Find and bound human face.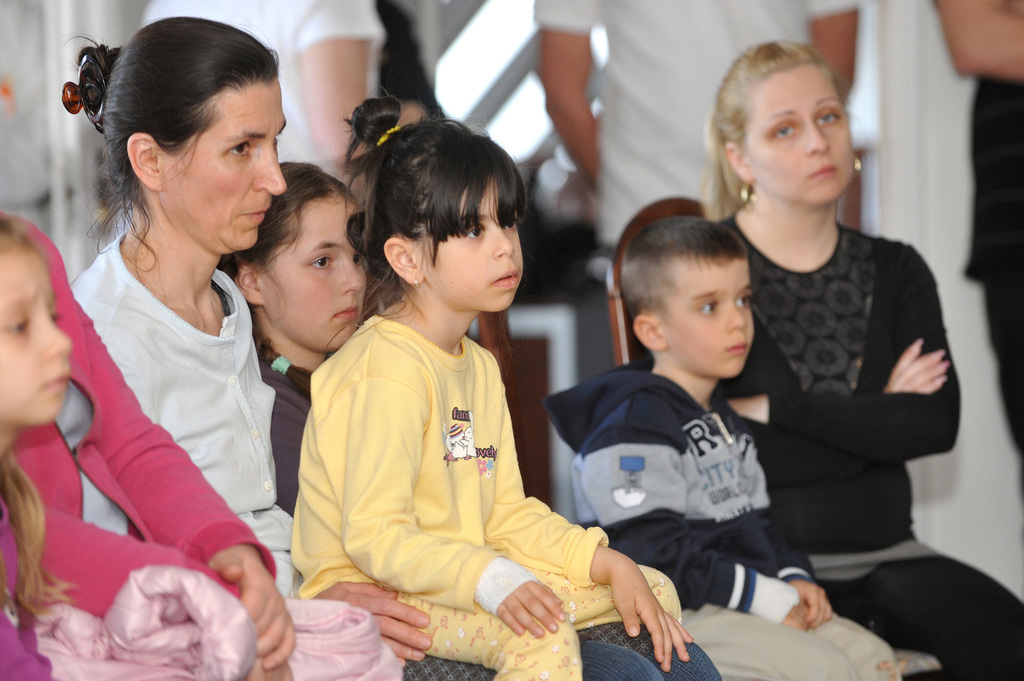
Bound: <bbox>257, 190, 370, 352</bbox>.
